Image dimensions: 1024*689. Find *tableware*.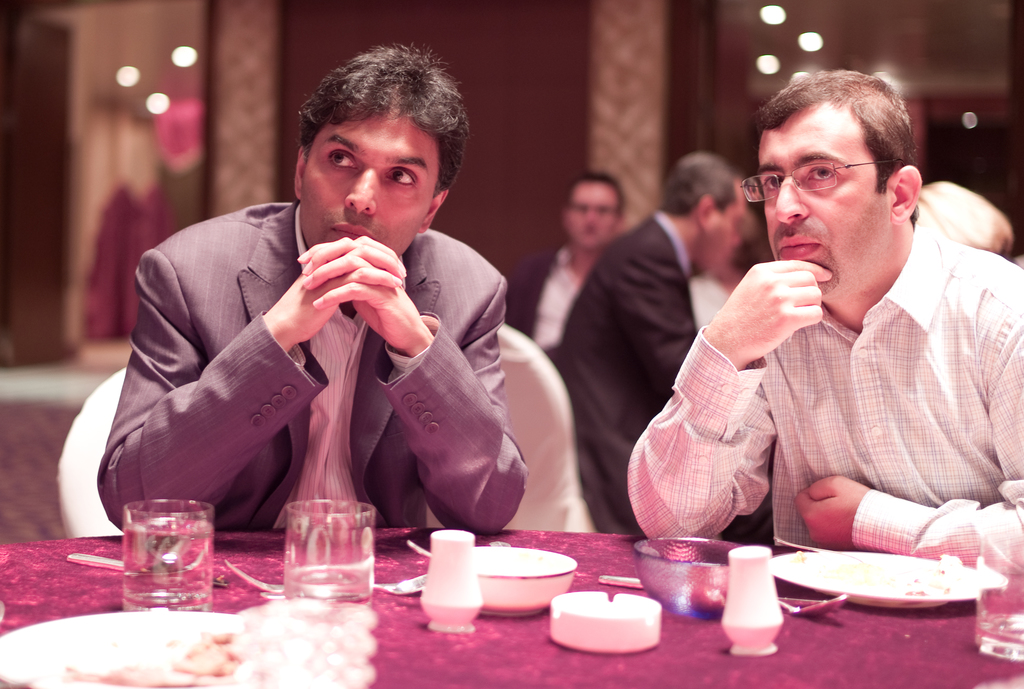
223, 563, 430, 596.
